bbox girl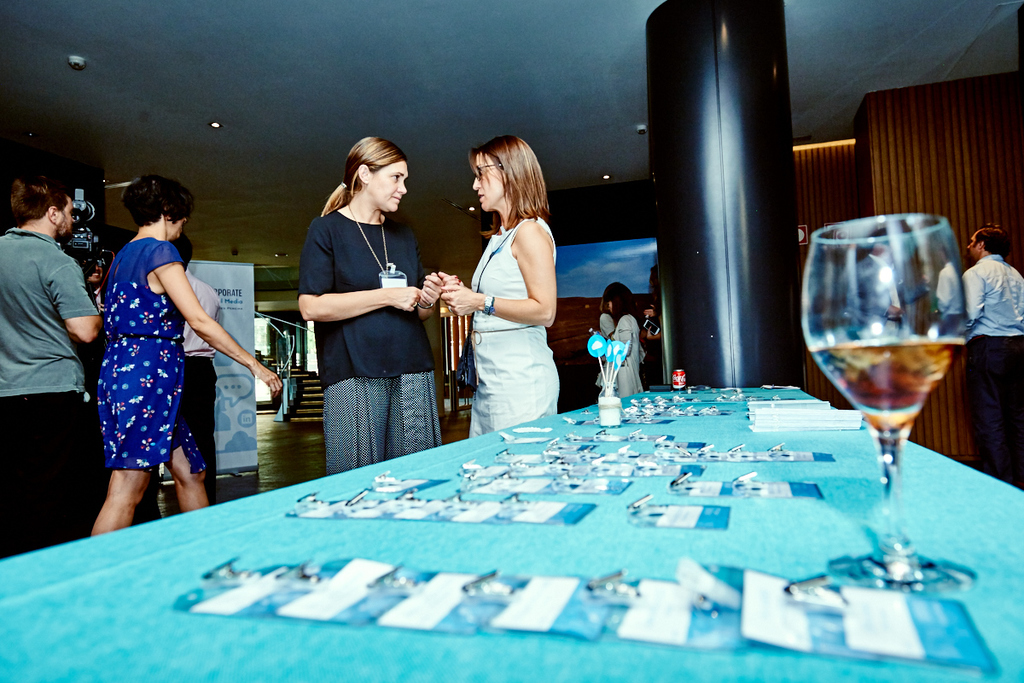
box(302, 135, 439, 466)
